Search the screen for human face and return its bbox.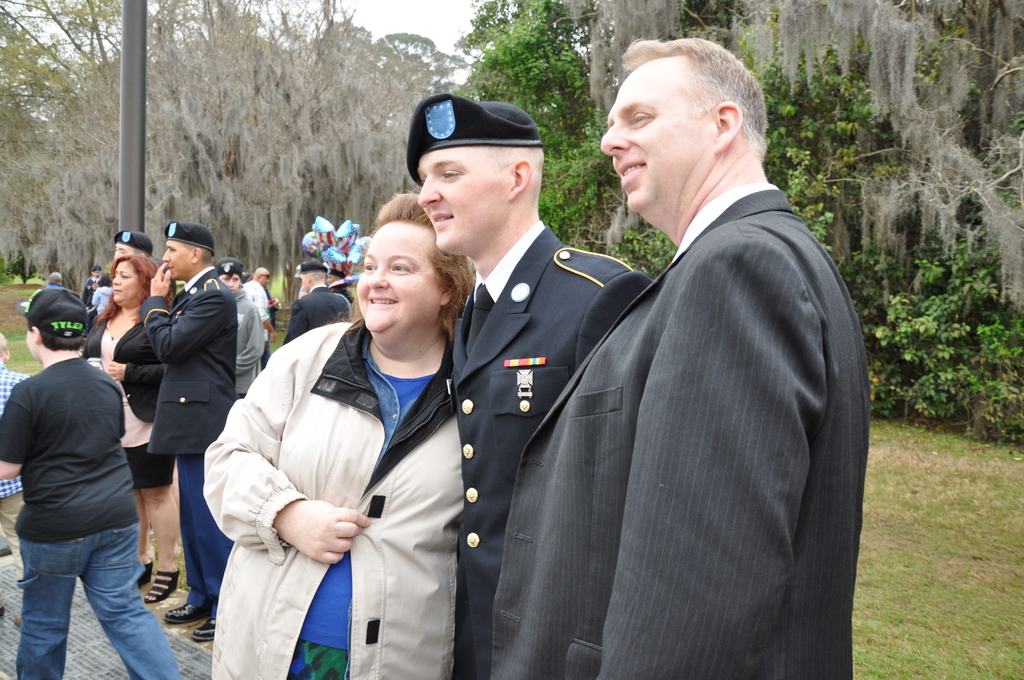
Found: x1=164 y1=235 x2=200 y2=279.
